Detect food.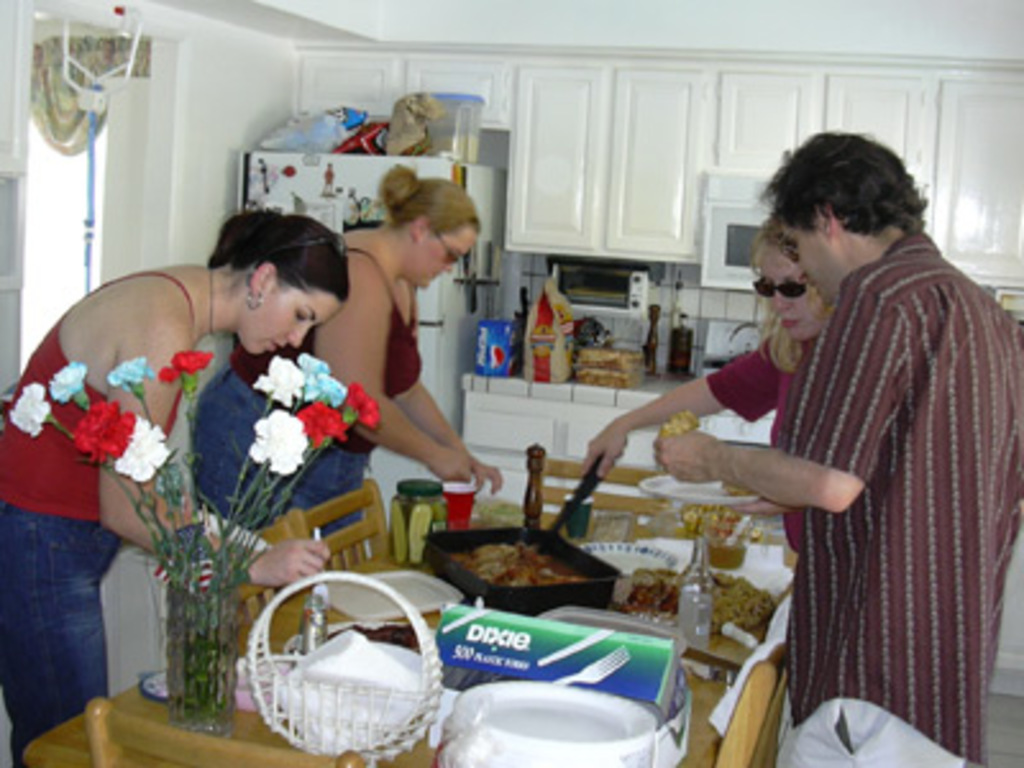
Detected at left=576, top=346, right=645, bottom=392.
